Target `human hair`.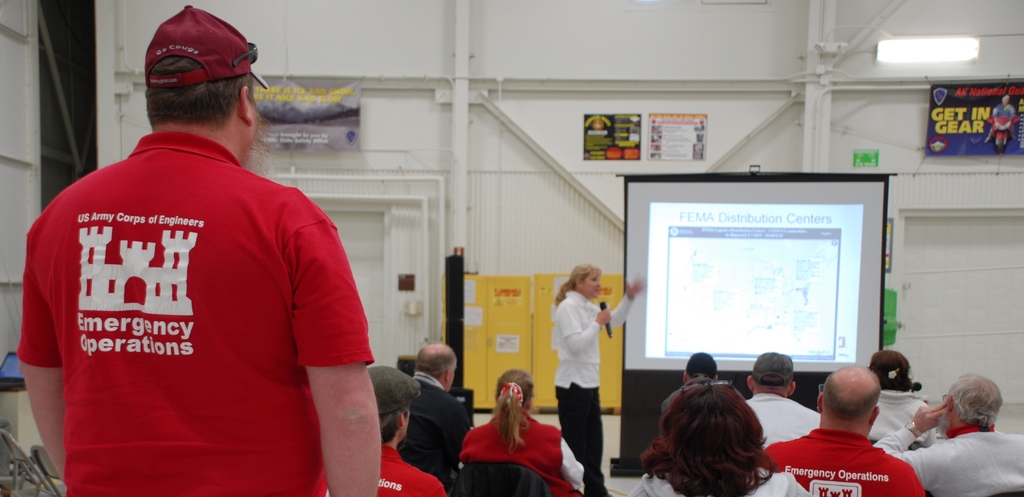
Target region: {"x1": 378, "y1": 411, "x2": 399, "y2": 448}.
